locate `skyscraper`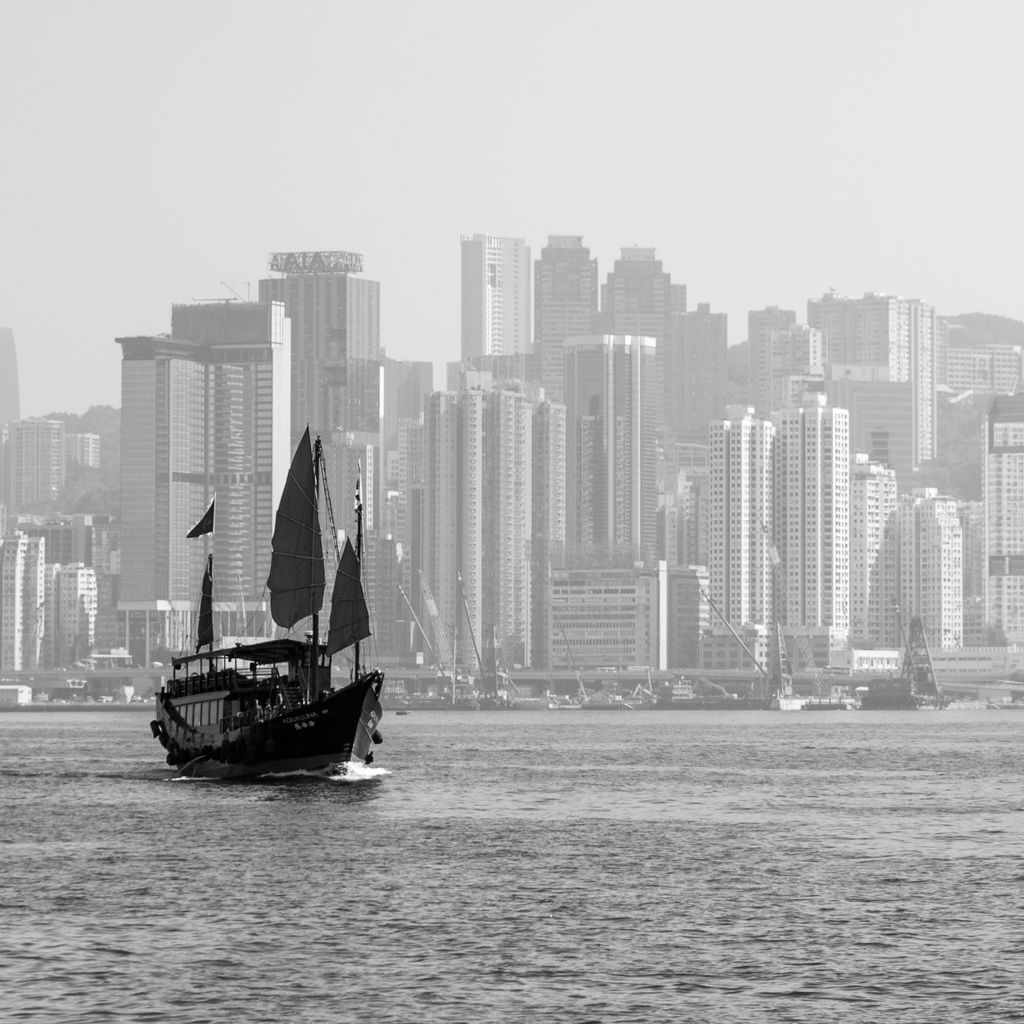
pyautogui.locateOnScreen(550, 333, 687, 561)
